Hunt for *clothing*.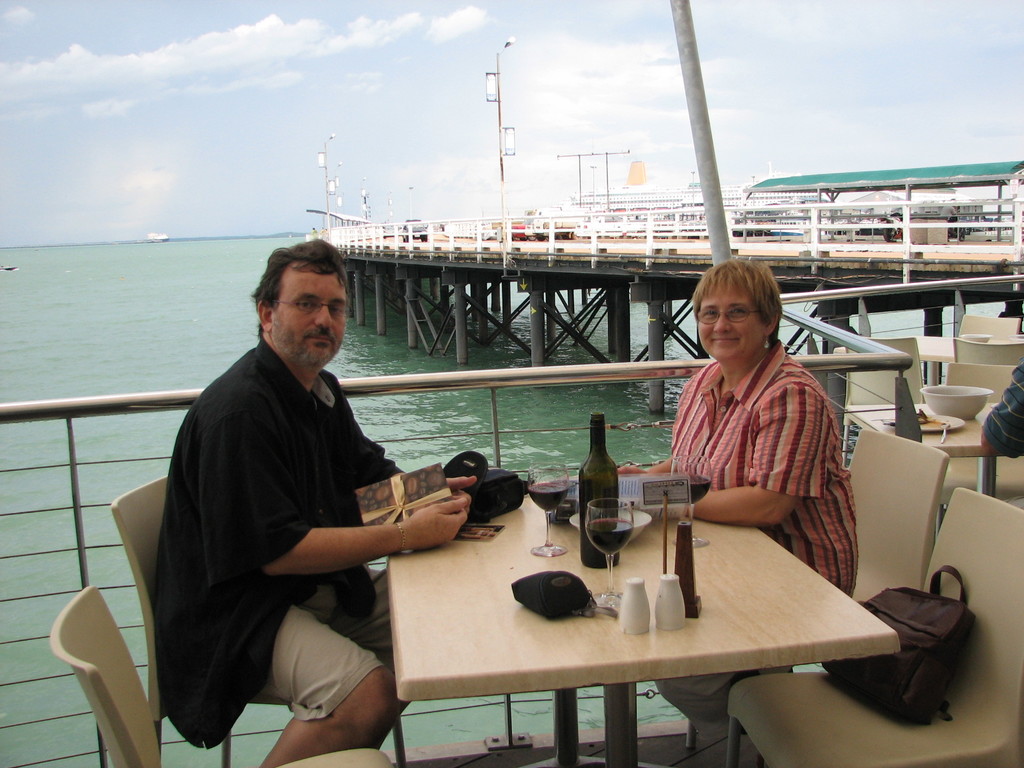
Hunted down at <bbox>157, 331, 422, 746</bbox>.
